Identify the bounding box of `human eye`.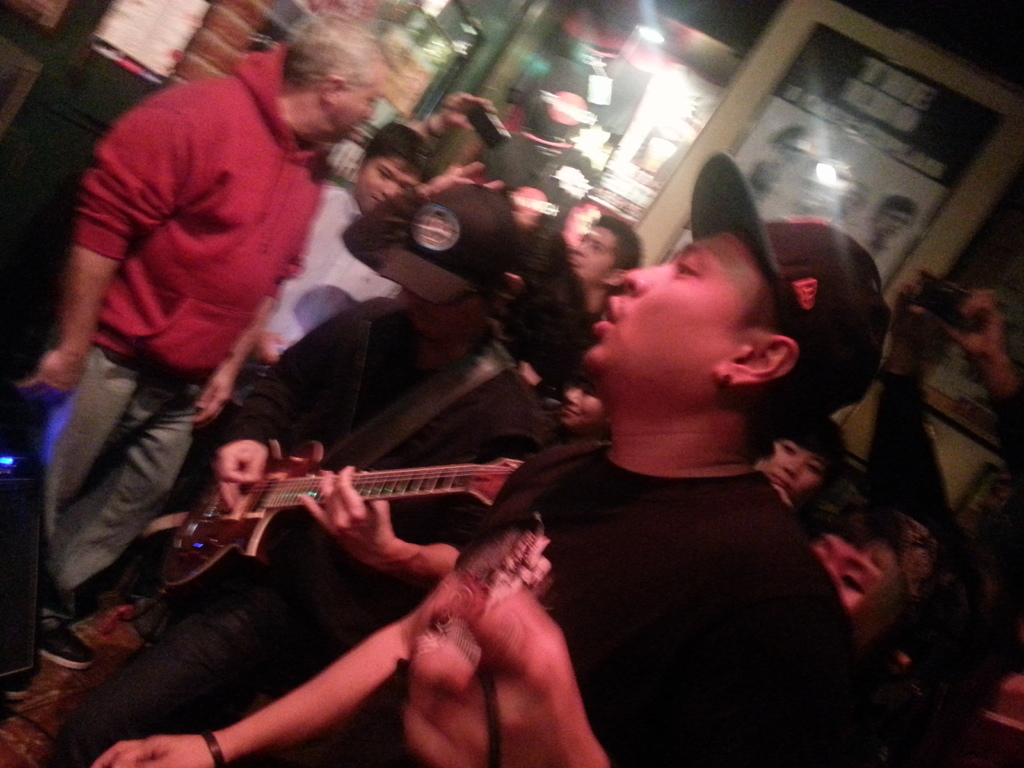
(left=401, top=185, right=409, bottom=192).
